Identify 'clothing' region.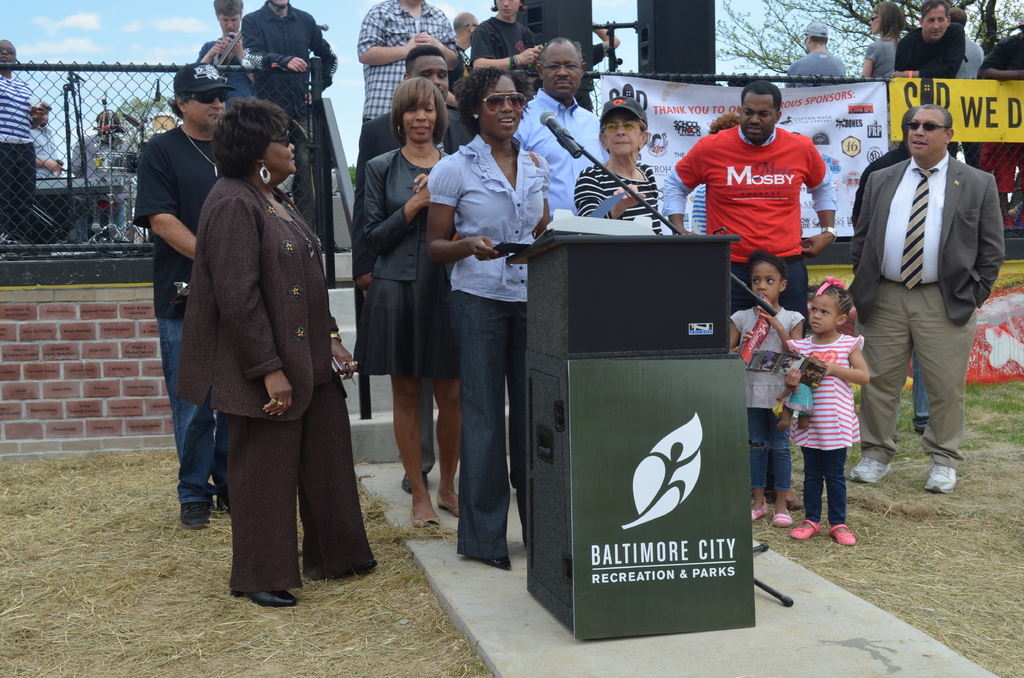
Region: pyautogui.locateOnScreen(790, 300, 873, 538).
